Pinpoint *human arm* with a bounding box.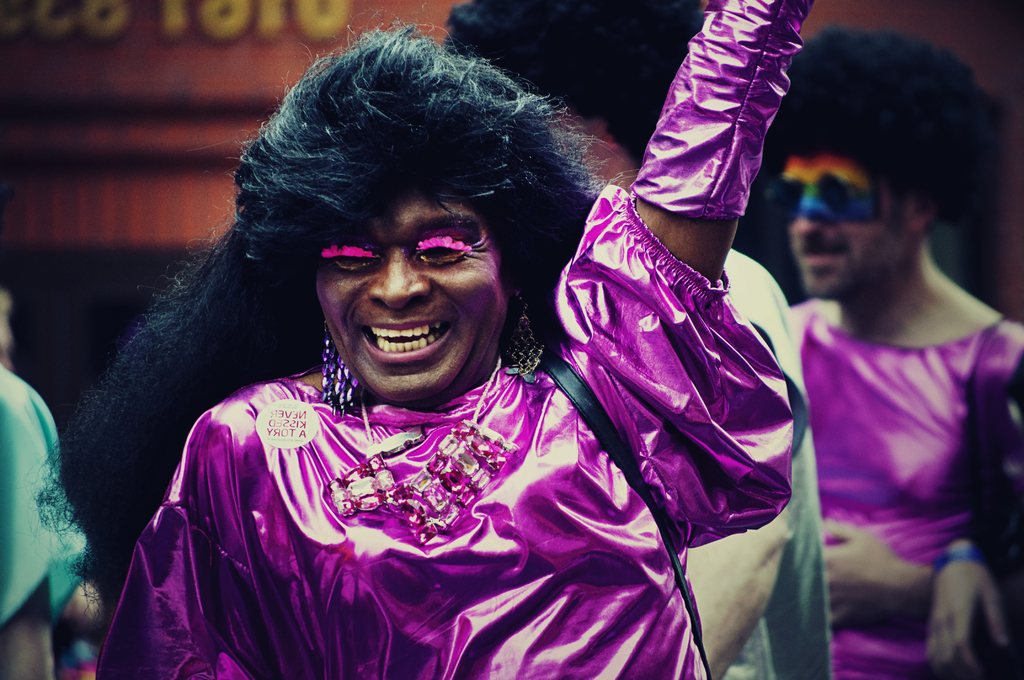
<region>94, 412, 252, 679</region>.
